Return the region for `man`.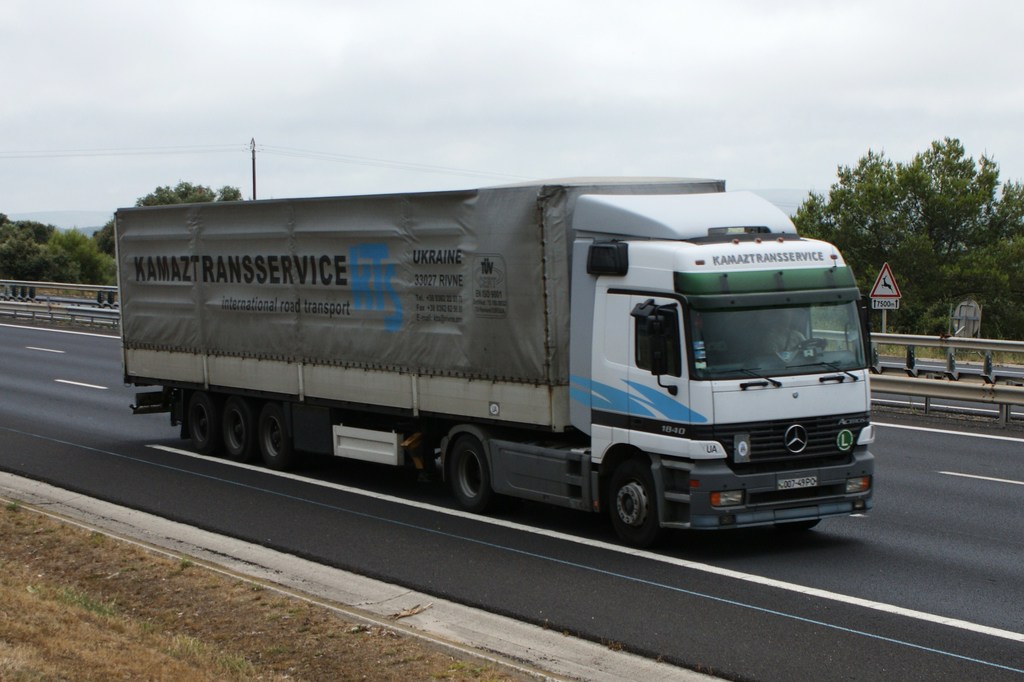
[765,308,808,354].
